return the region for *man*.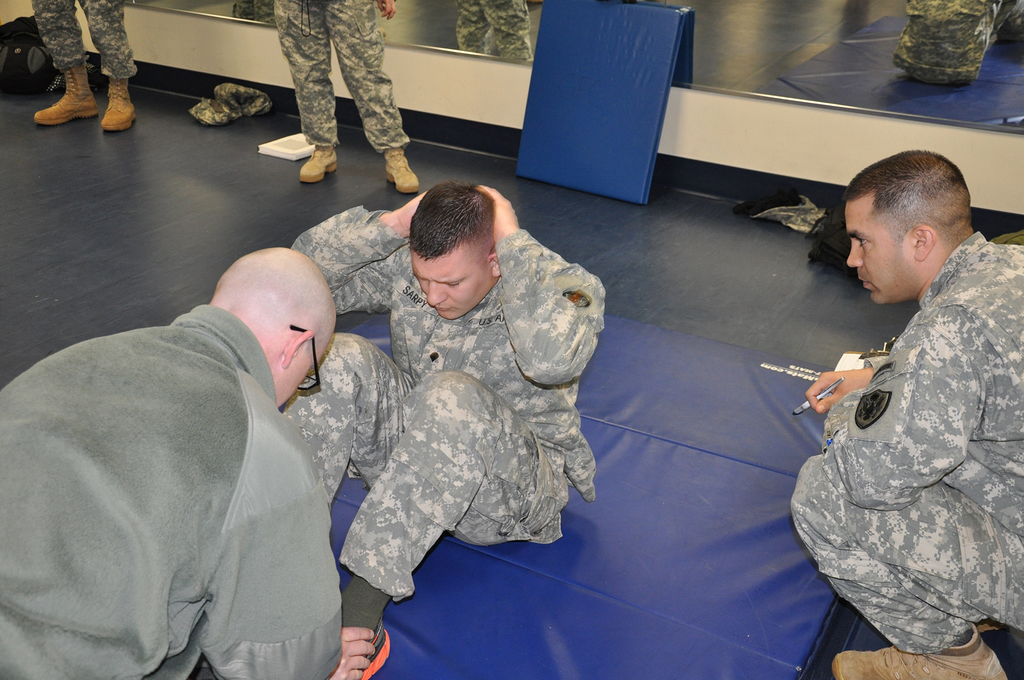
796:141:1021:672.
